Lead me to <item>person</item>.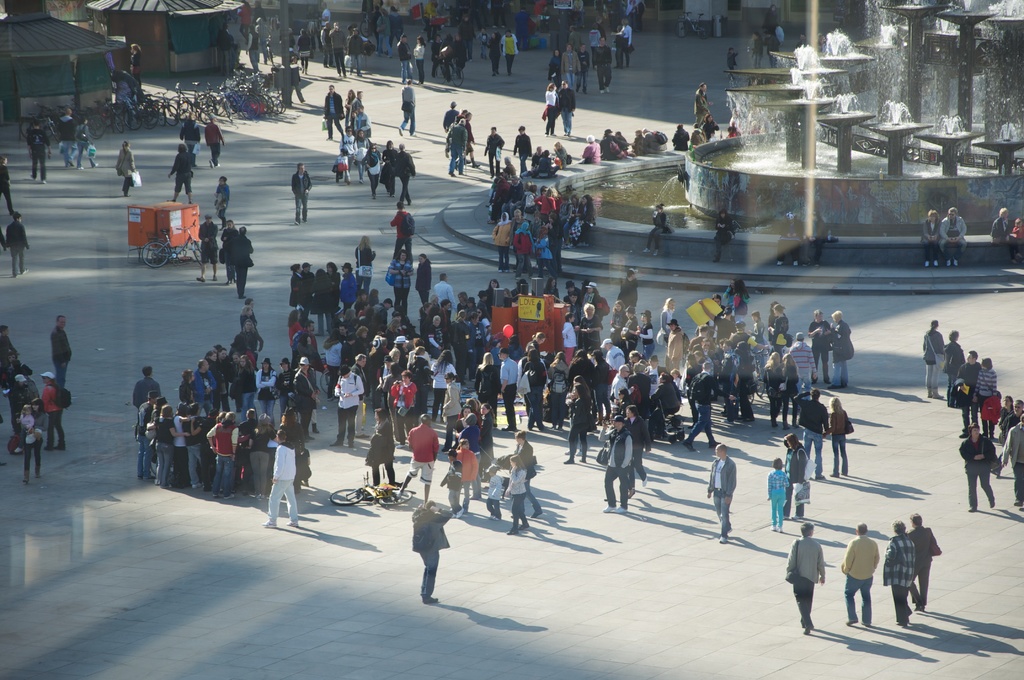
Lead to [x1=1, y1=351, x2=18, y2=391].
